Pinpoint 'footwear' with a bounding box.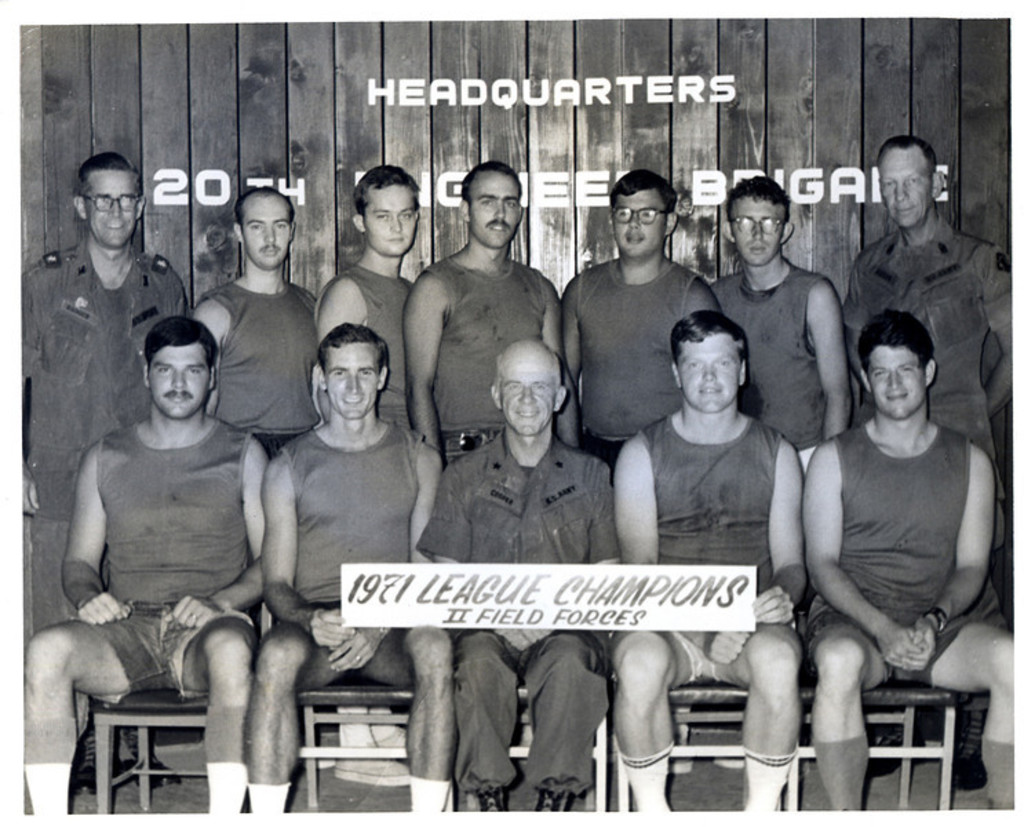
<box>334,758,409,783</box>.
